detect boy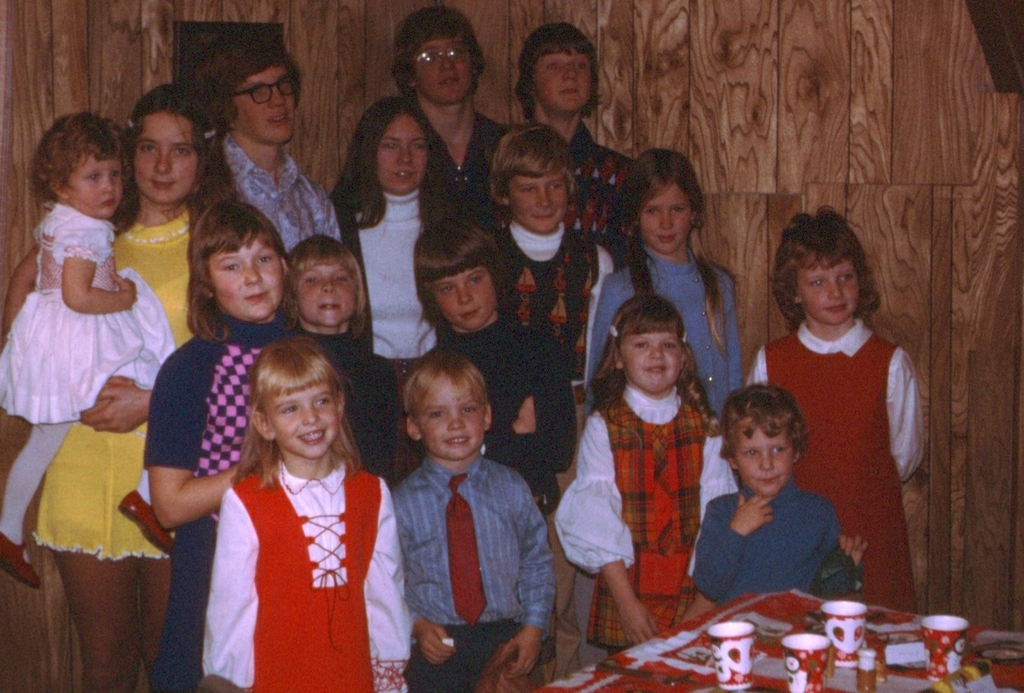
379/340/563/692
